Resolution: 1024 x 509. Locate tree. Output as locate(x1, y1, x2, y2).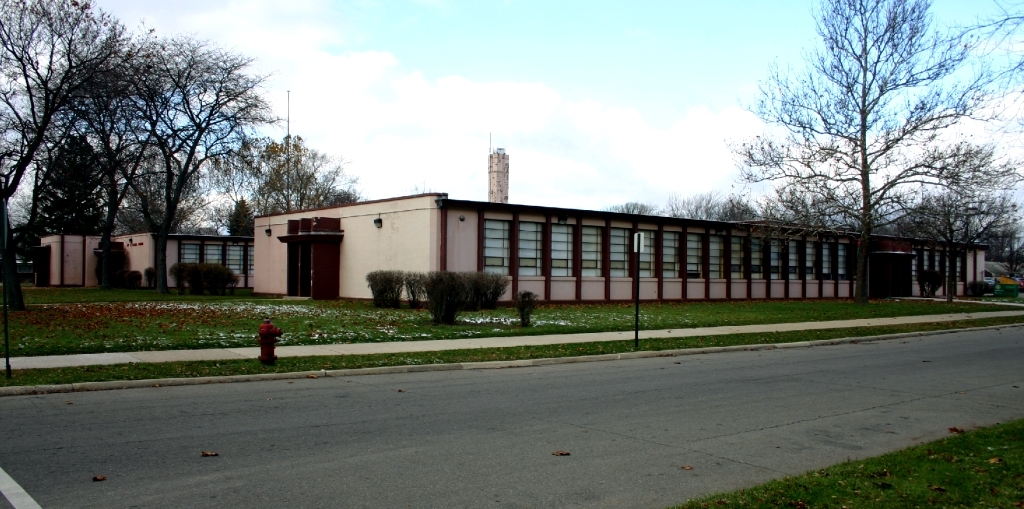
locate(654, 175, 757, 220).
